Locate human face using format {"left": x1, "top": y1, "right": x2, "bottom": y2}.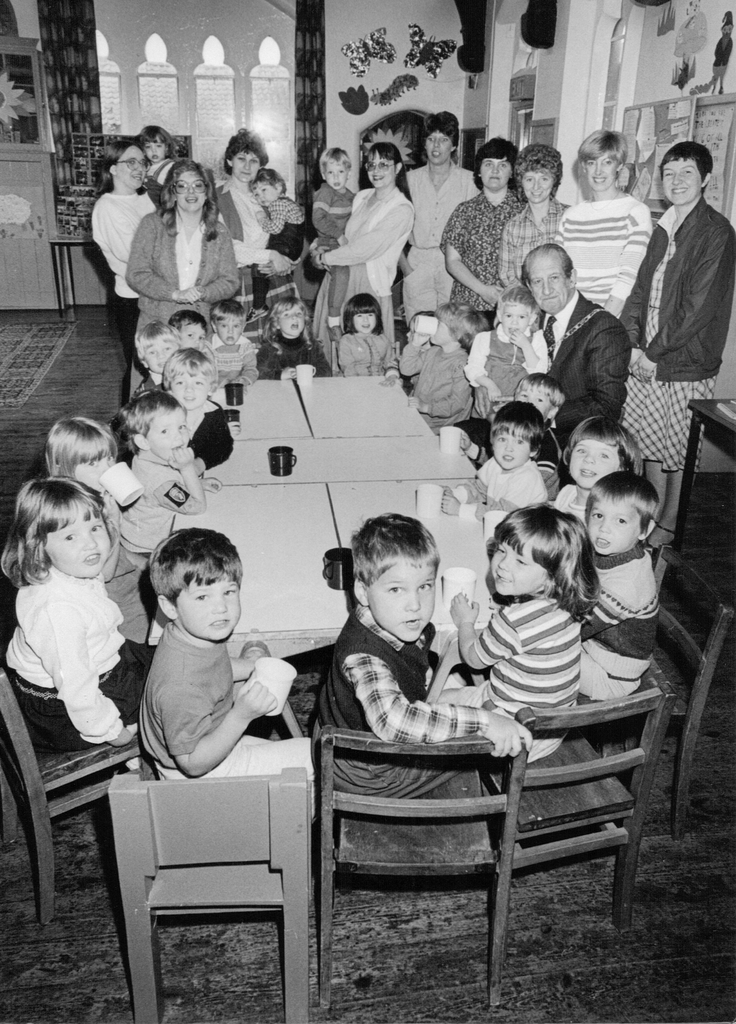
{"left": 529, "top": 254, "right": 571, "bottom": 314}.
